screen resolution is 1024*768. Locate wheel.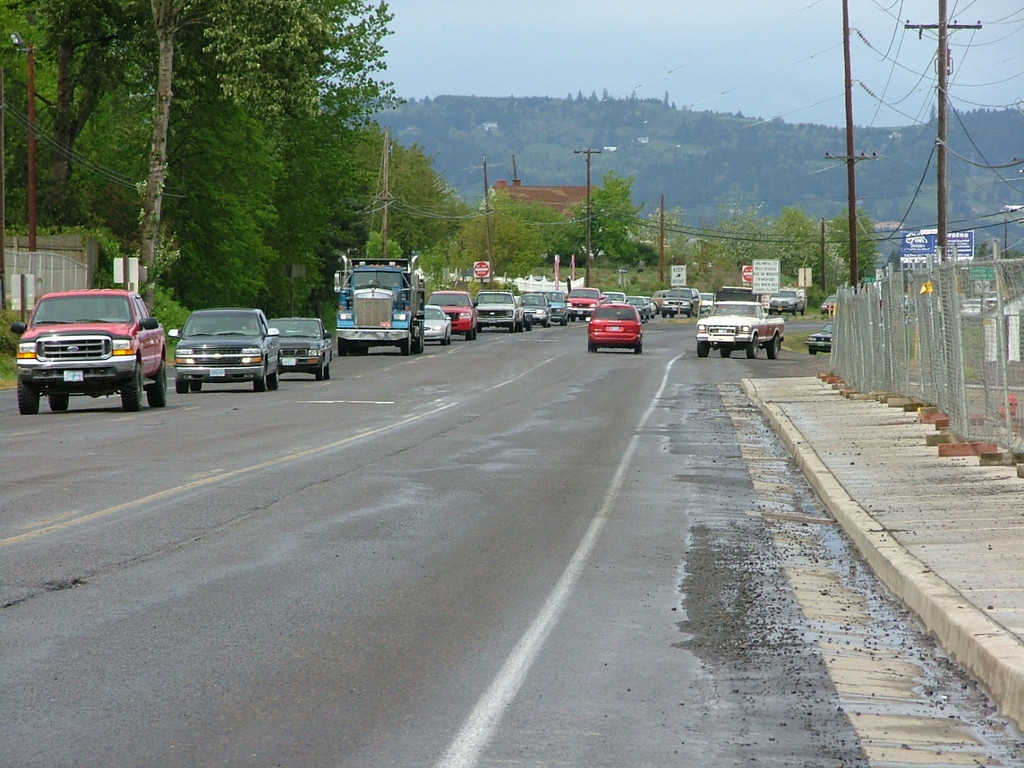
bbox(420, 333, 425, 353).
